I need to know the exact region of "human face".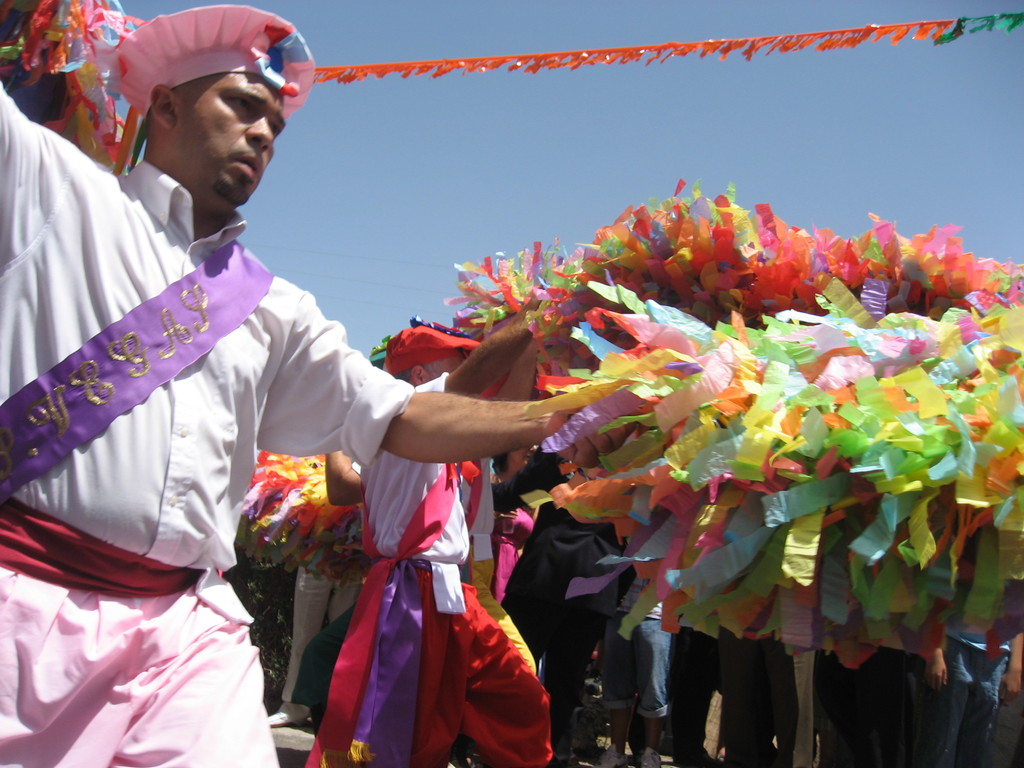
Region: [x1=426, y1=357, x2=461, y2=380].
